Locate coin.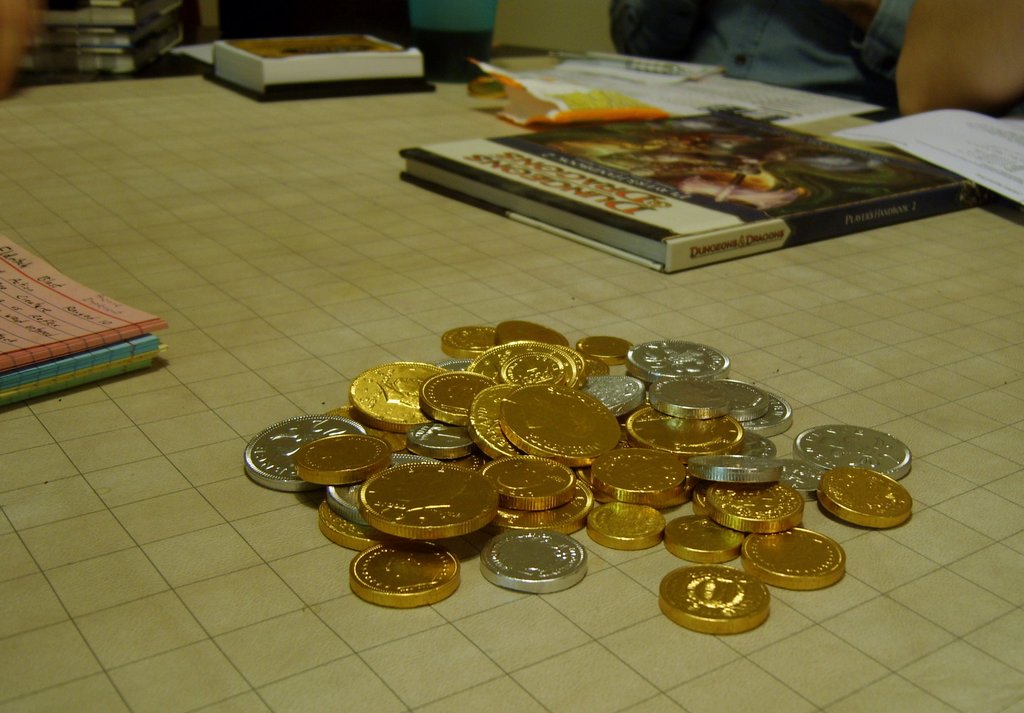
Bounding box: [left=322, top=407, right=406, bottom=451].
